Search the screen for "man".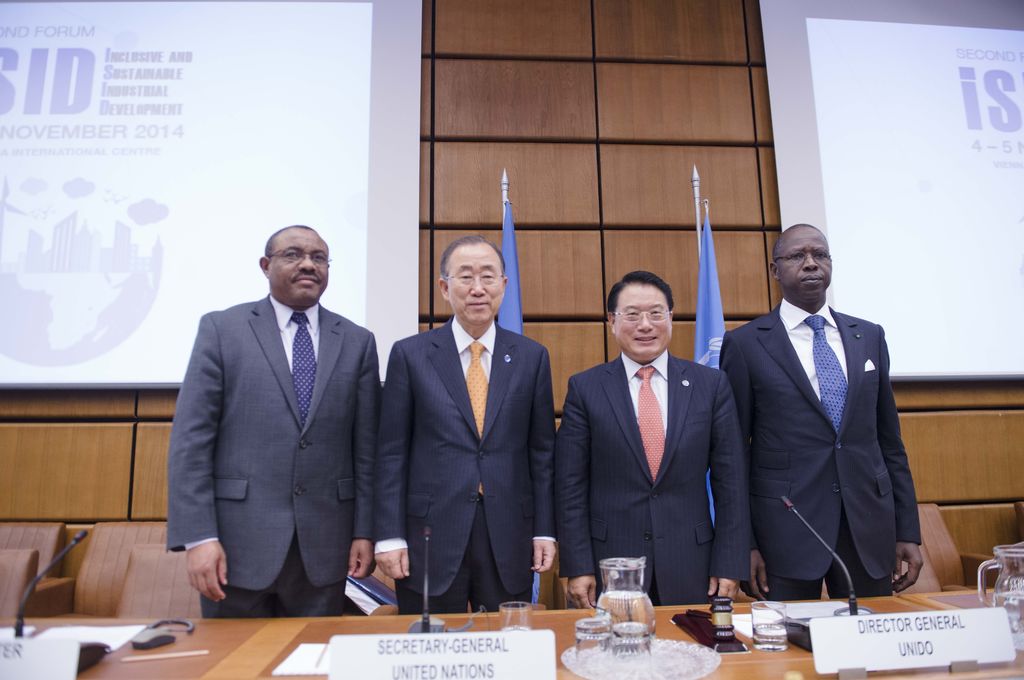
Found at <region>719, 220, 924, 602</region>.
